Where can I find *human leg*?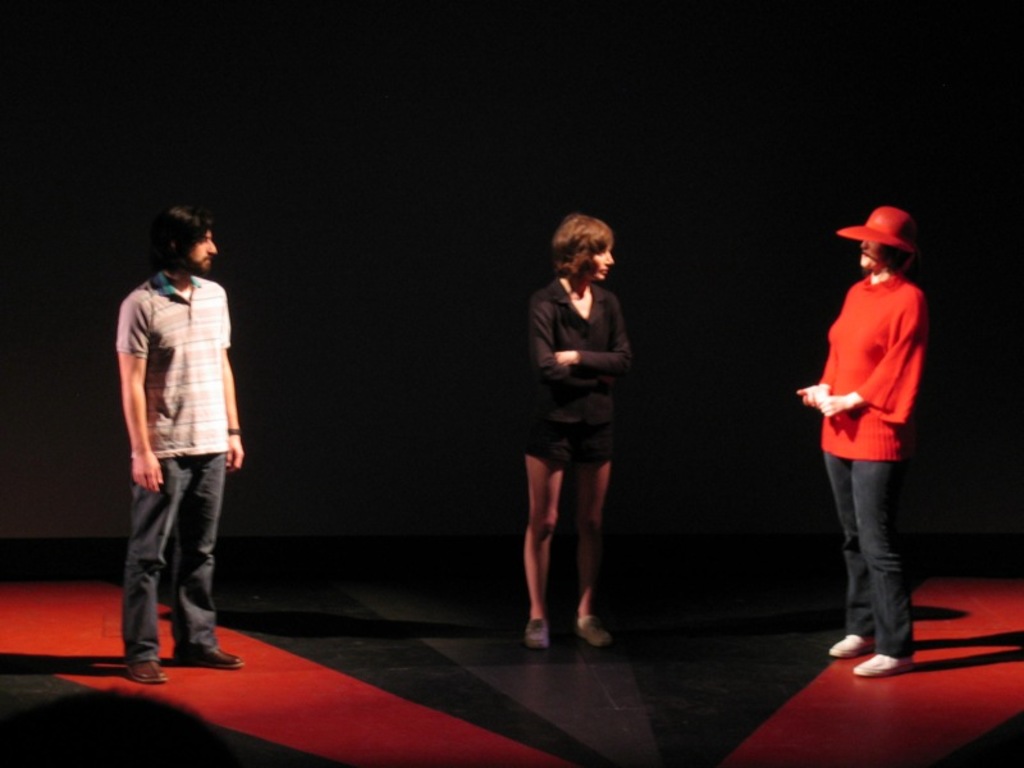
You can find it at 122/433/187/691.
